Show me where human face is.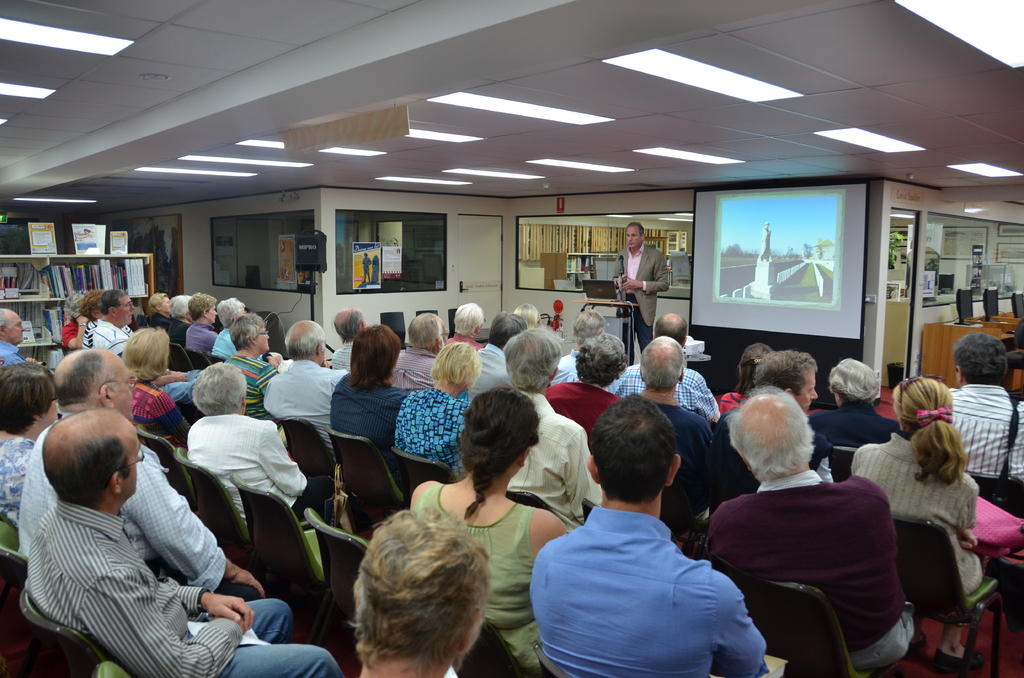
human face is at box=[627, 227, 646, 248].
